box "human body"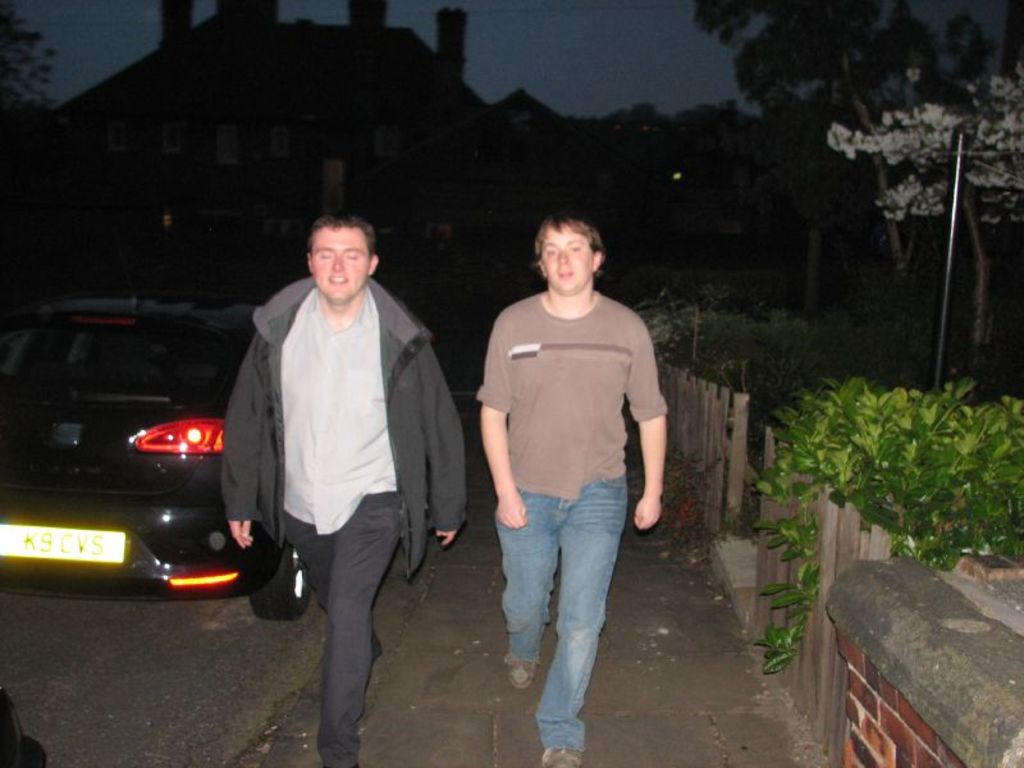
box(221, 274, 466, 767)
